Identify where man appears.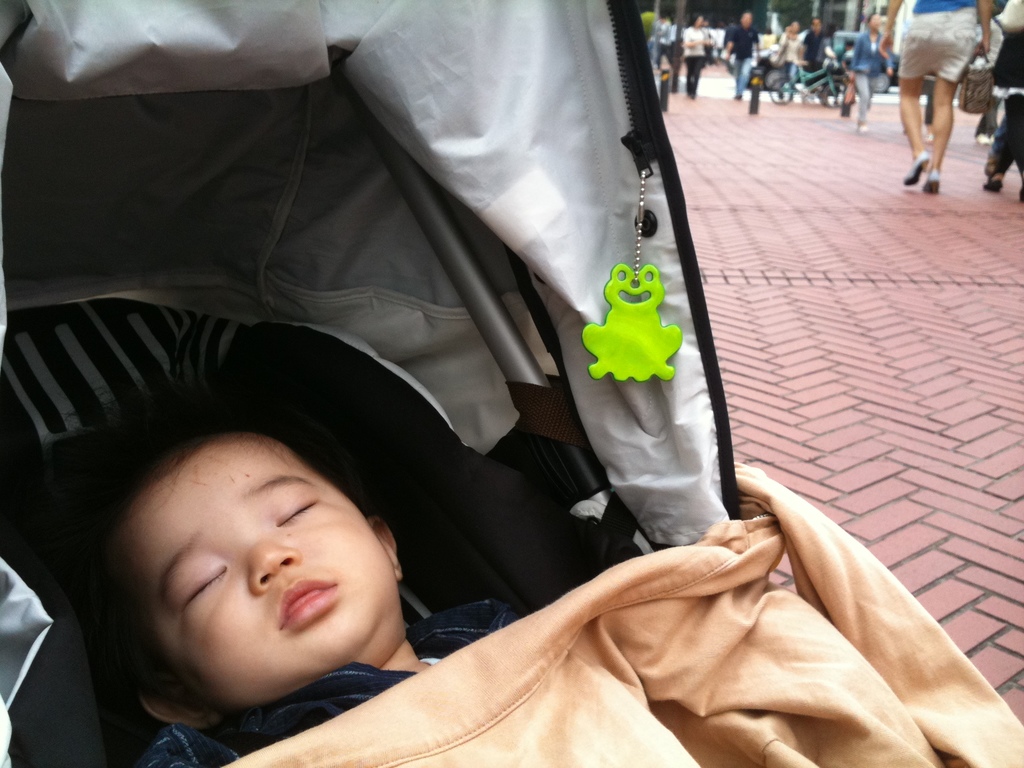
Appears at select_region(801, 15, 832, 104).
